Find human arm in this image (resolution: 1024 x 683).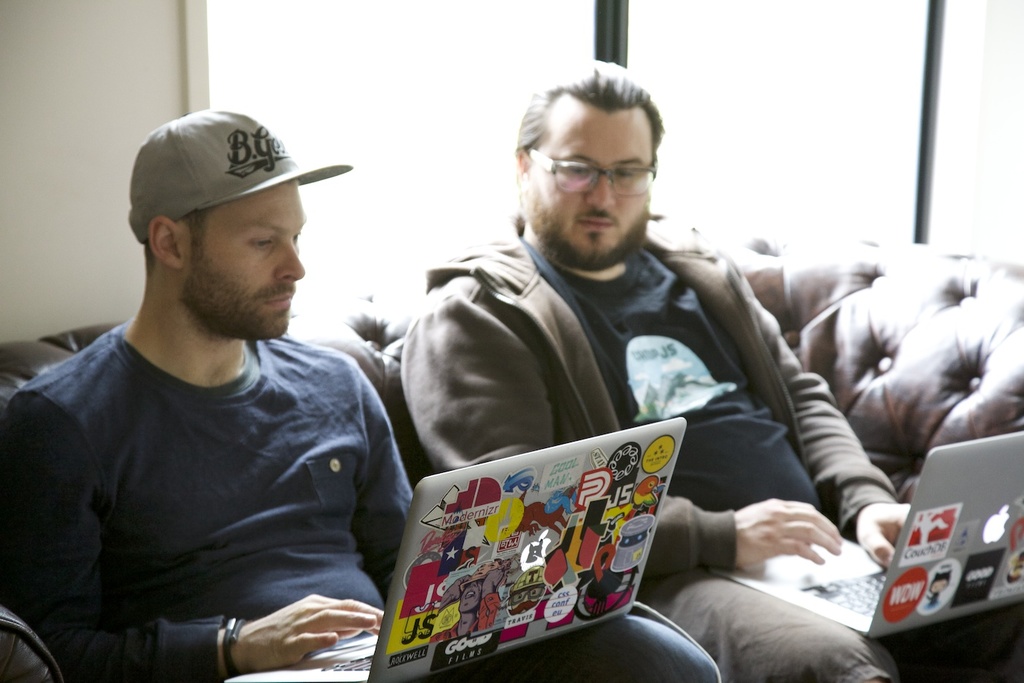
[x1=0, y1=390, x2=380, y2=682].
